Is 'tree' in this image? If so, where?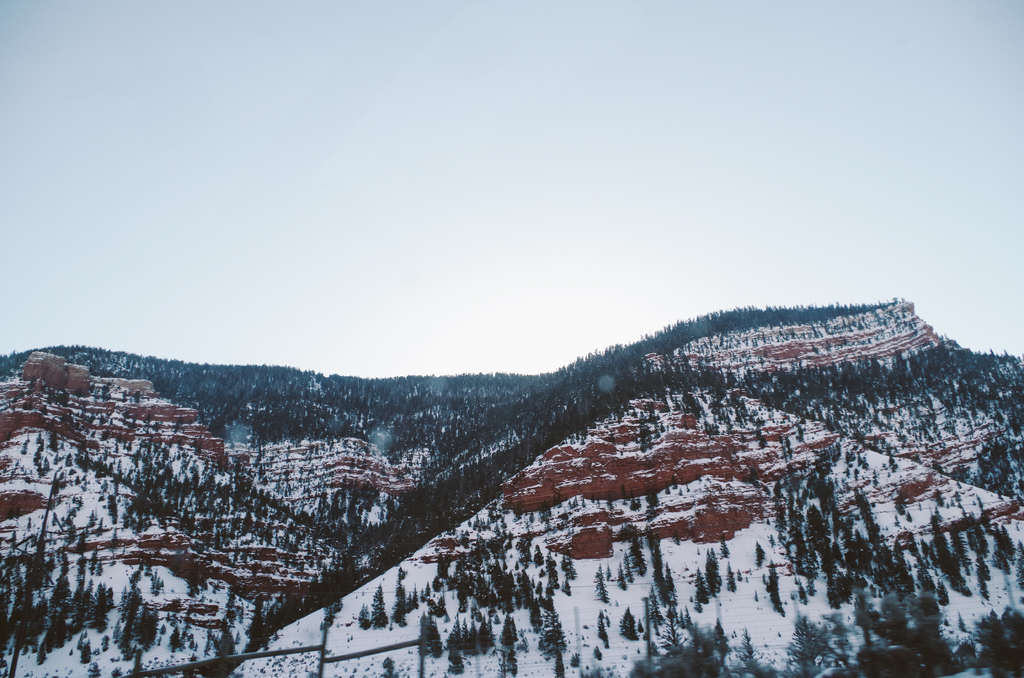
Yes, at {"x1": 568, "y1": 499, "x2": 573, "y2": 510}.
